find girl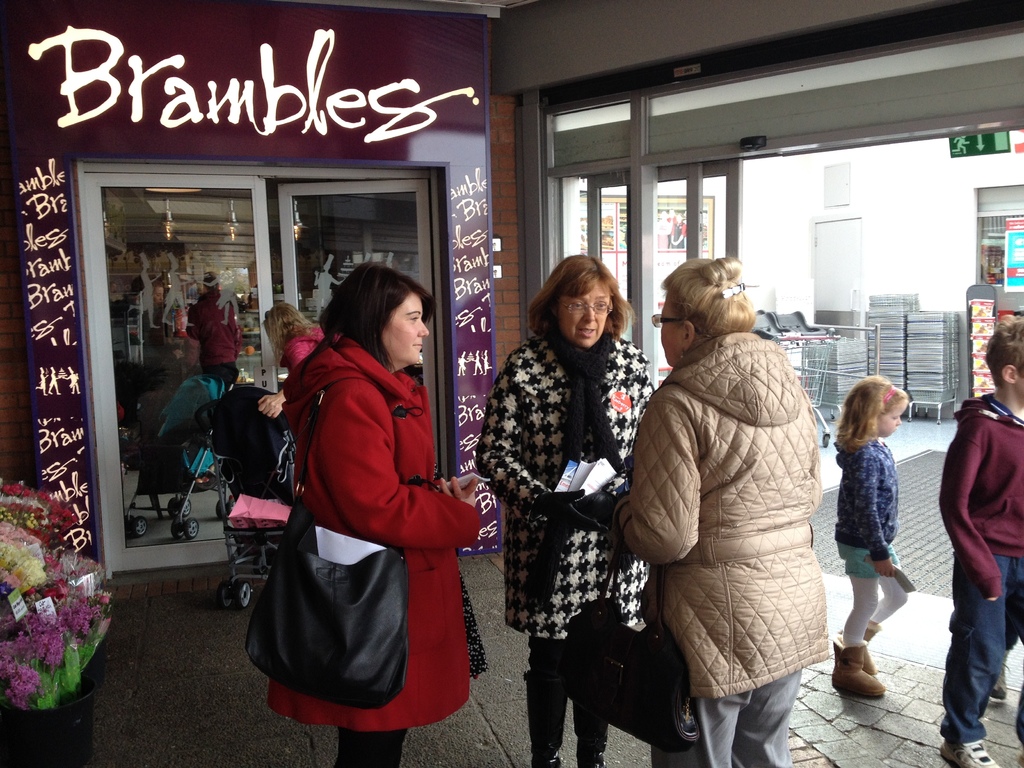
box=[828, 379, 908, 698]
